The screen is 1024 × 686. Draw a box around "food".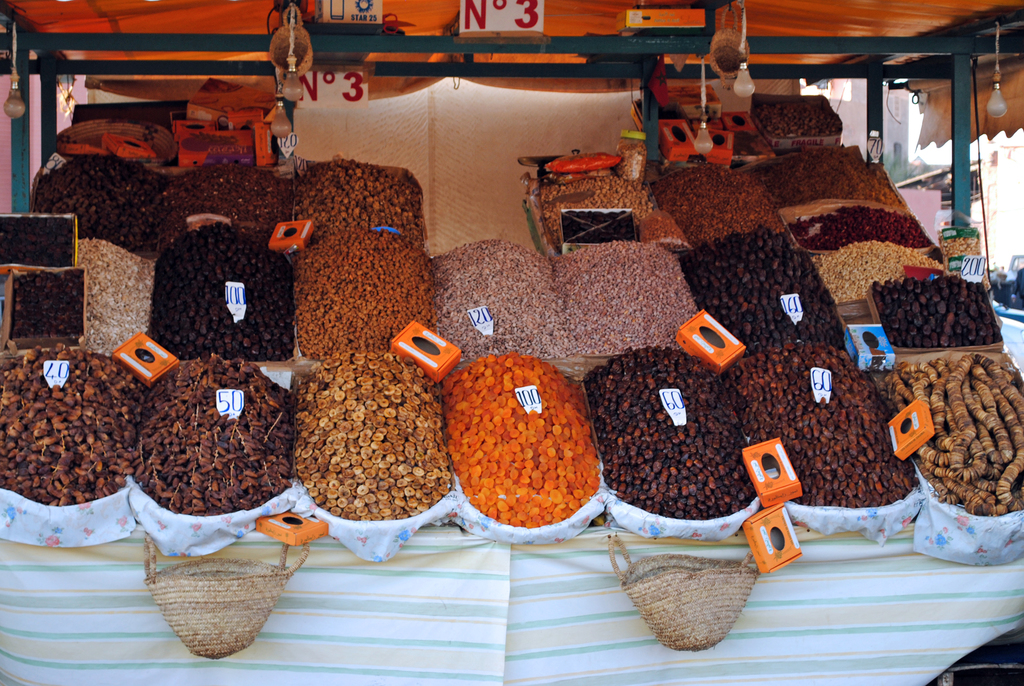
locate(556, 238, 698, 362).
